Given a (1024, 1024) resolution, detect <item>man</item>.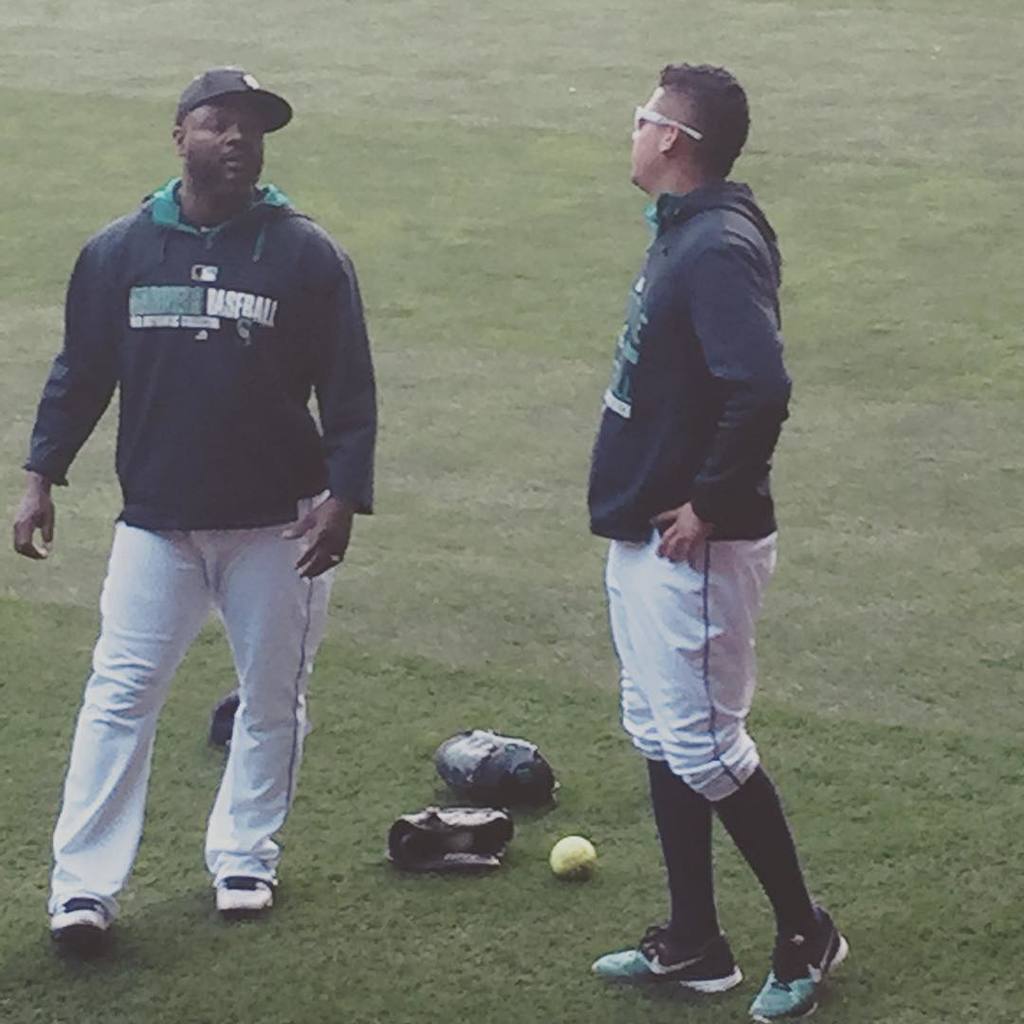
l=585, t=63, r=852, b=1023.
